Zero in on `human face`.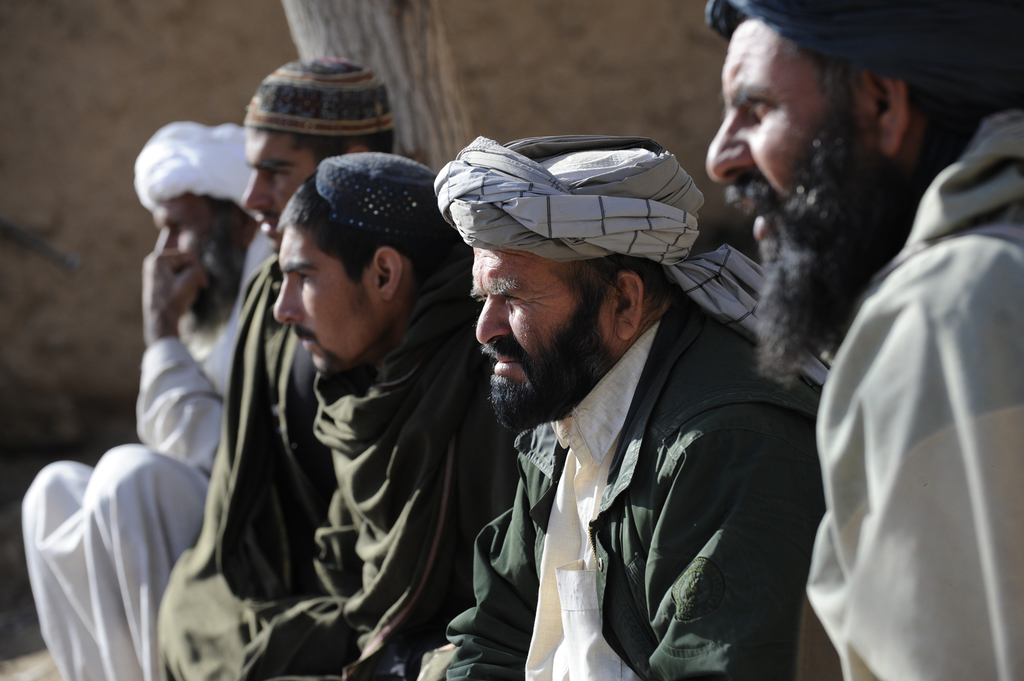
Zeroed in: select_region(709, 17, 897, 316).
